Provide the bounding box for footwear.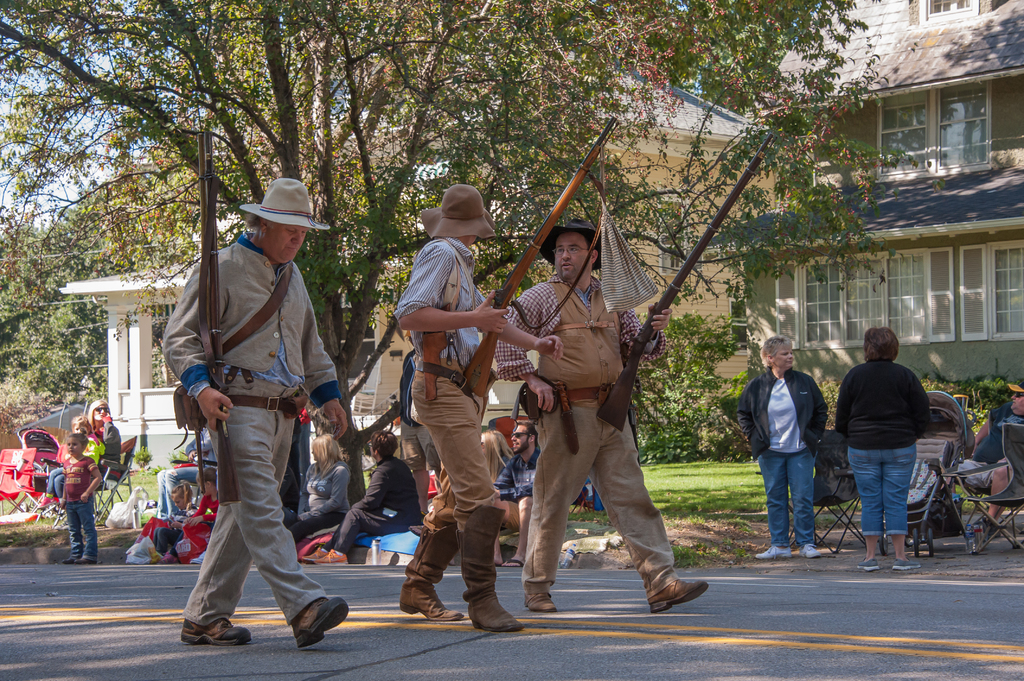
[left=454, top=503, right=524, bottom=634].
